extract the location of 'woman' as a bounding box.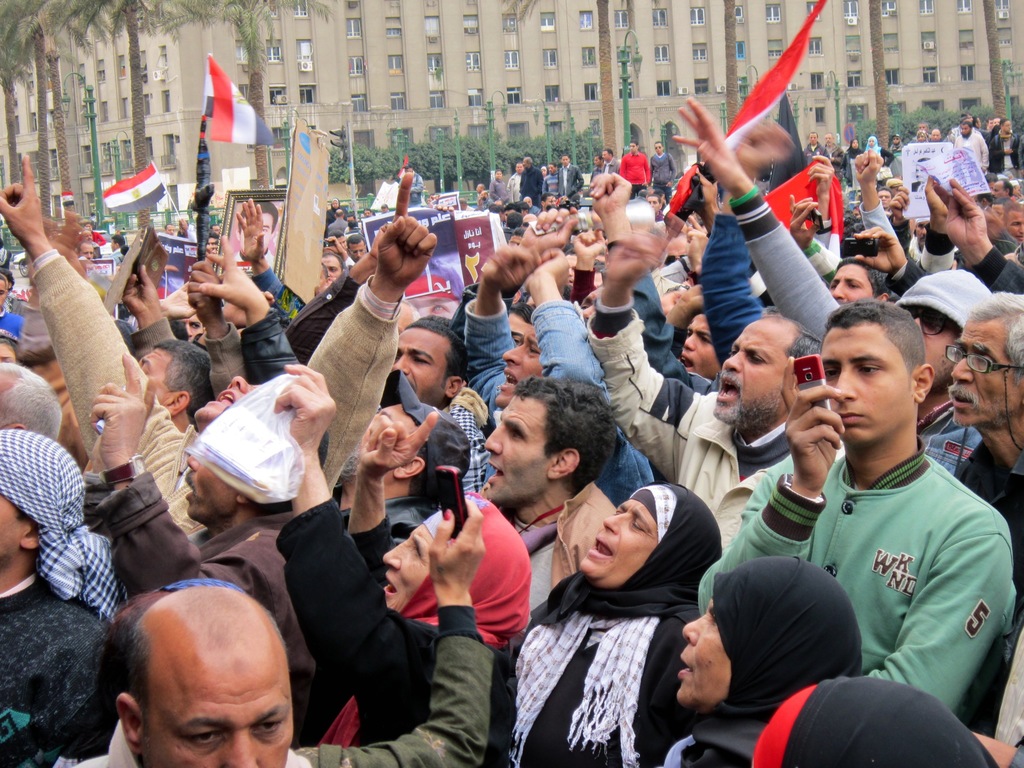
region(747, 673, 997, 767).
